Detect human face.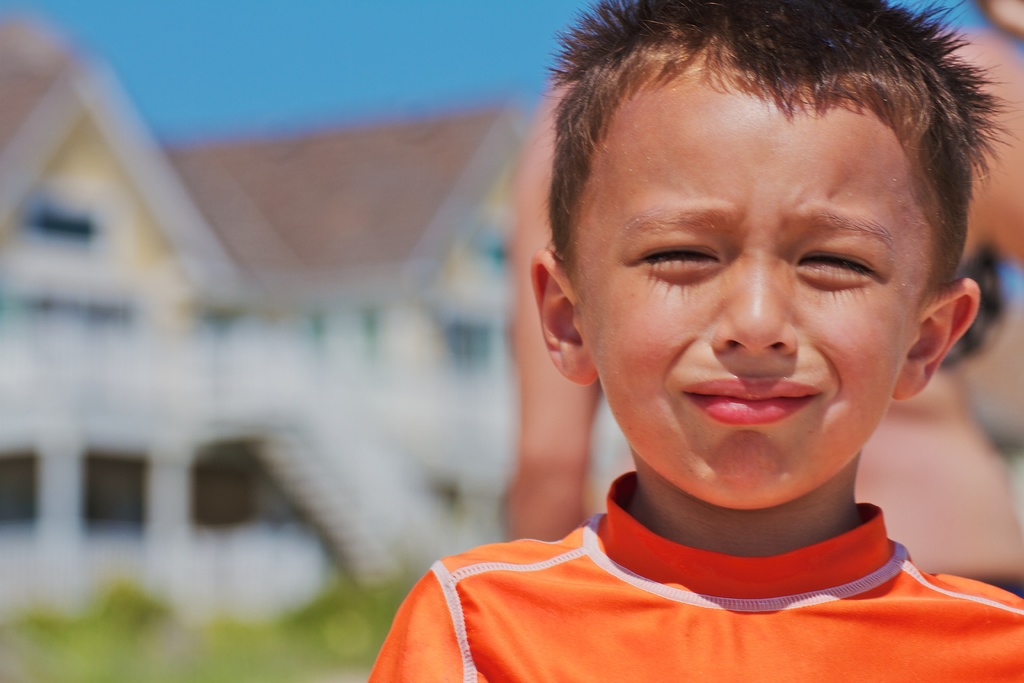
Detected at x1=571, y1=54, x2=927, y2=515.
